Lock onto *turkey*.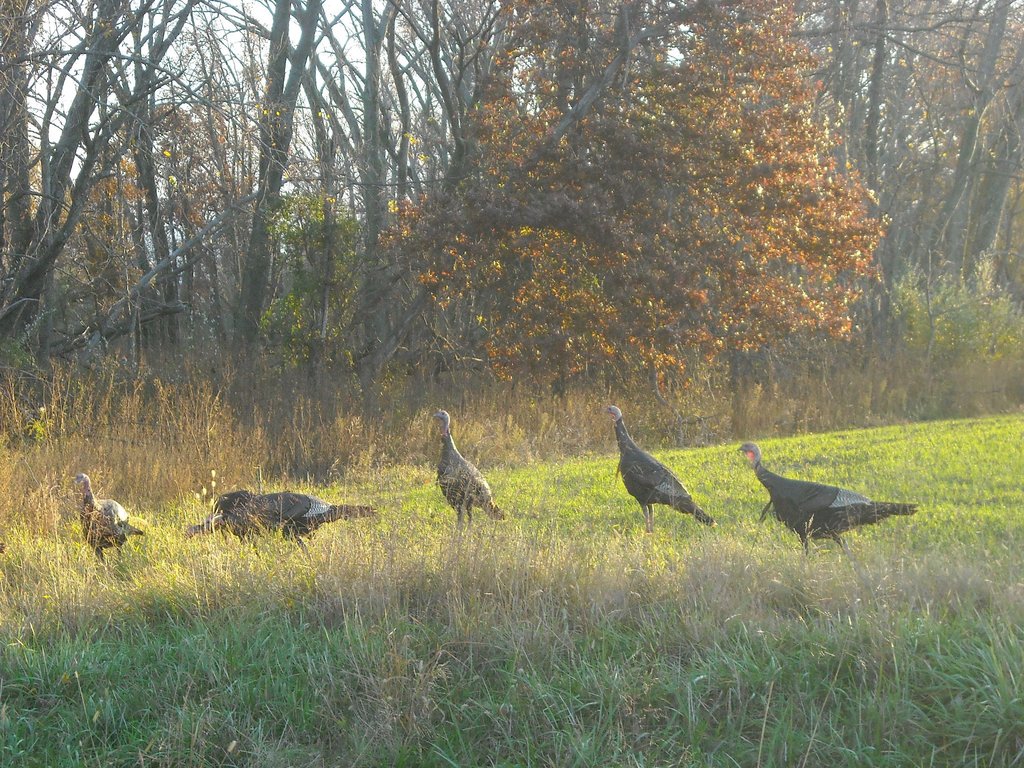
Locked: bbox=(218, 488, 380, 561).
